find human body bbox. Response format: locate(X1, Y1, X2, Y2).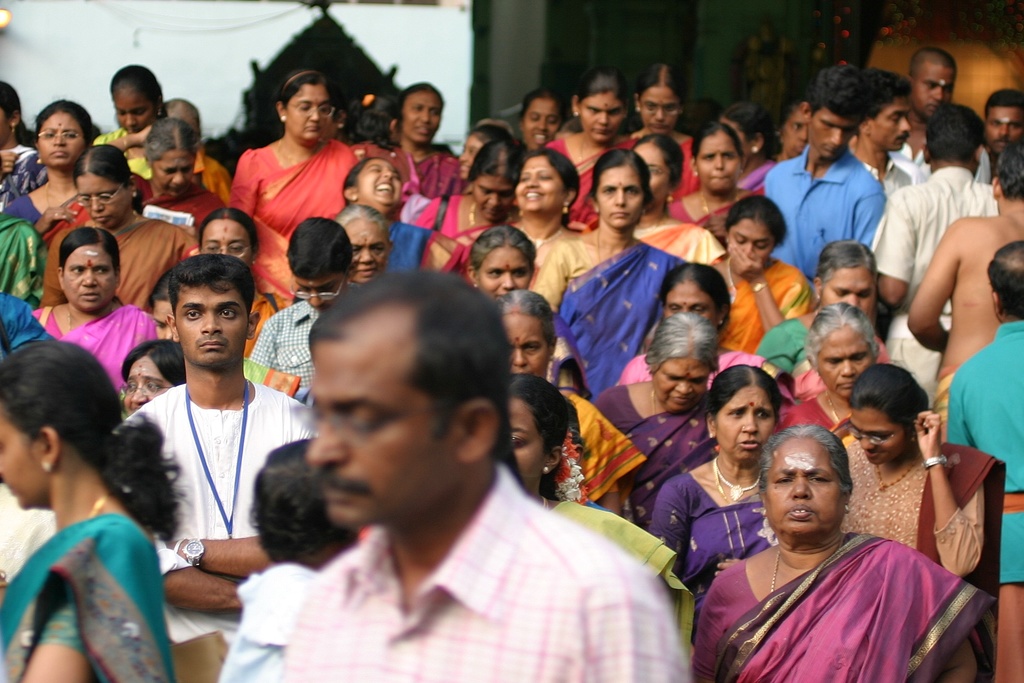
locate(787, 295, 893, 434).
